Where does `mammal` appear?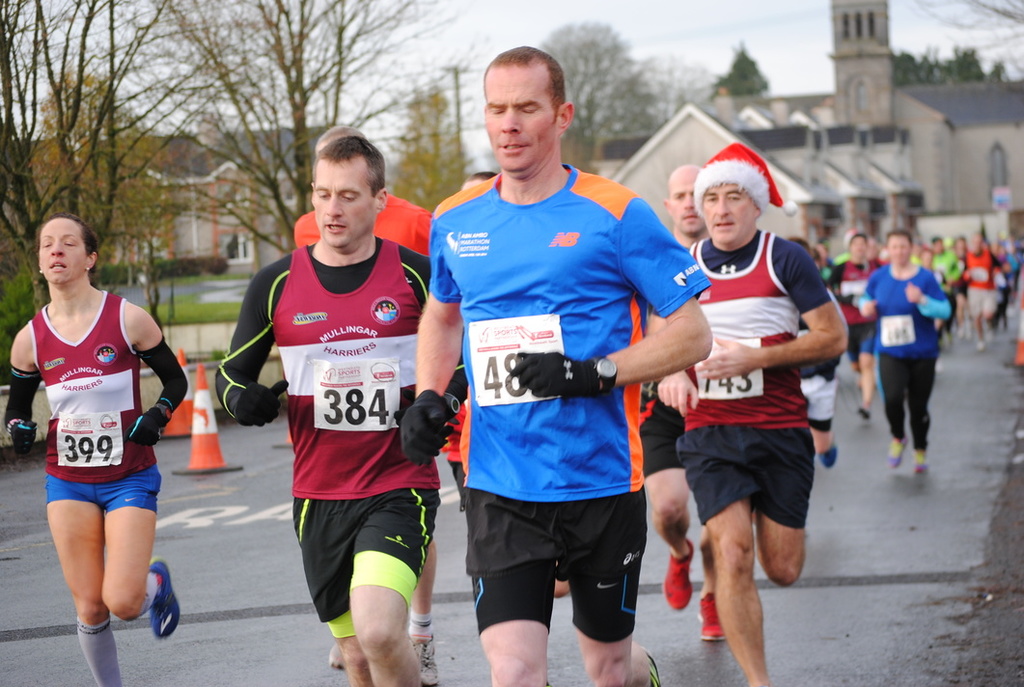
Appears at region(440, 171, 563, 597).
